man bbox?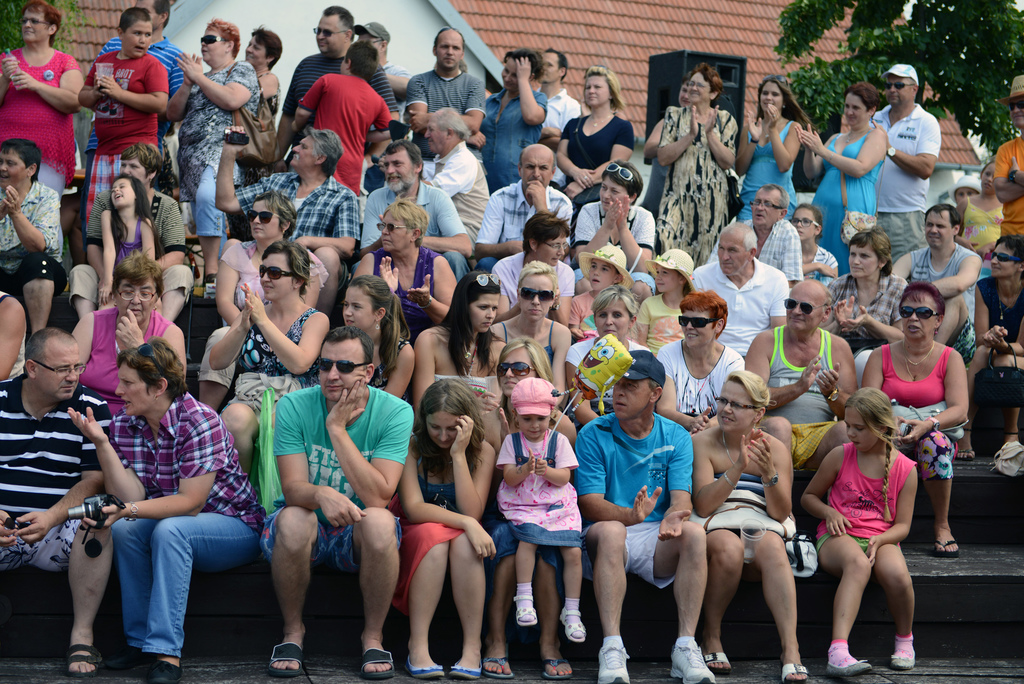
887,200,977,373
